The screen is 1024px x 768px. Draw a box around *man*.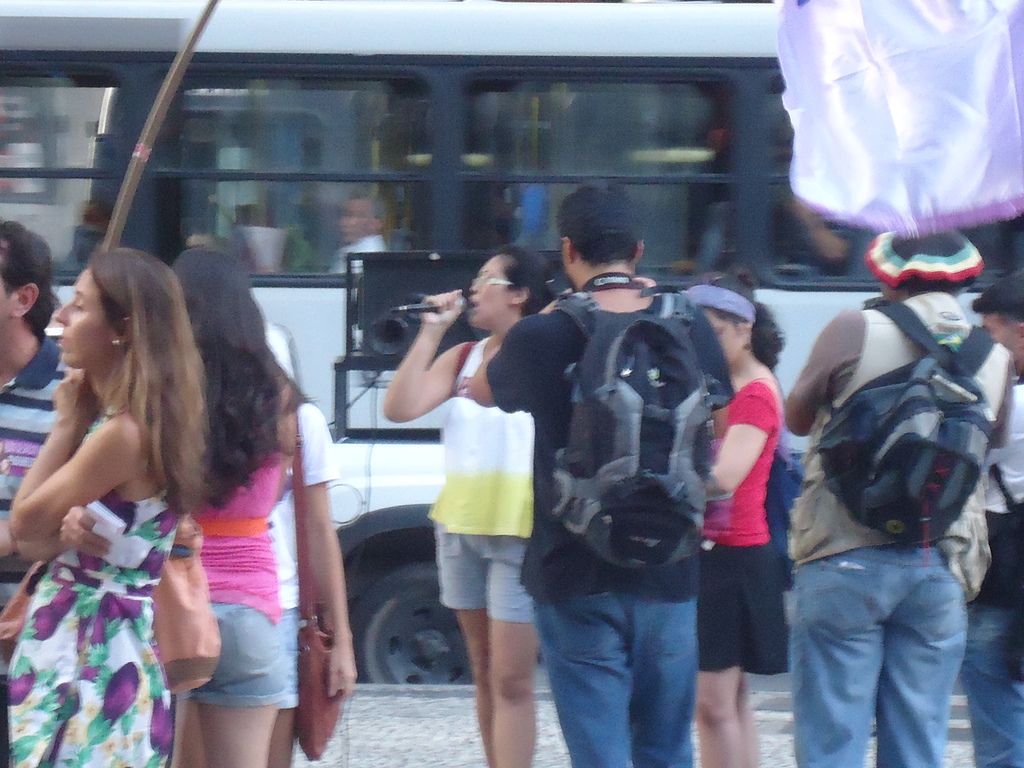
(333, 195, 401, 277).
